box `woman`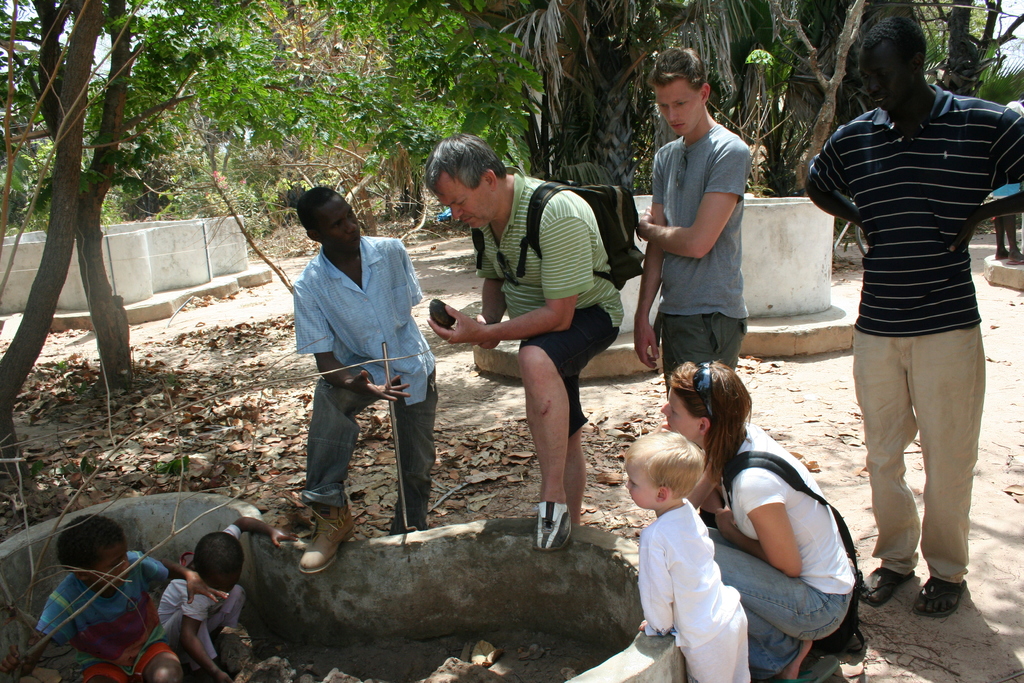
bbox=[699, 343, 866, 674]
